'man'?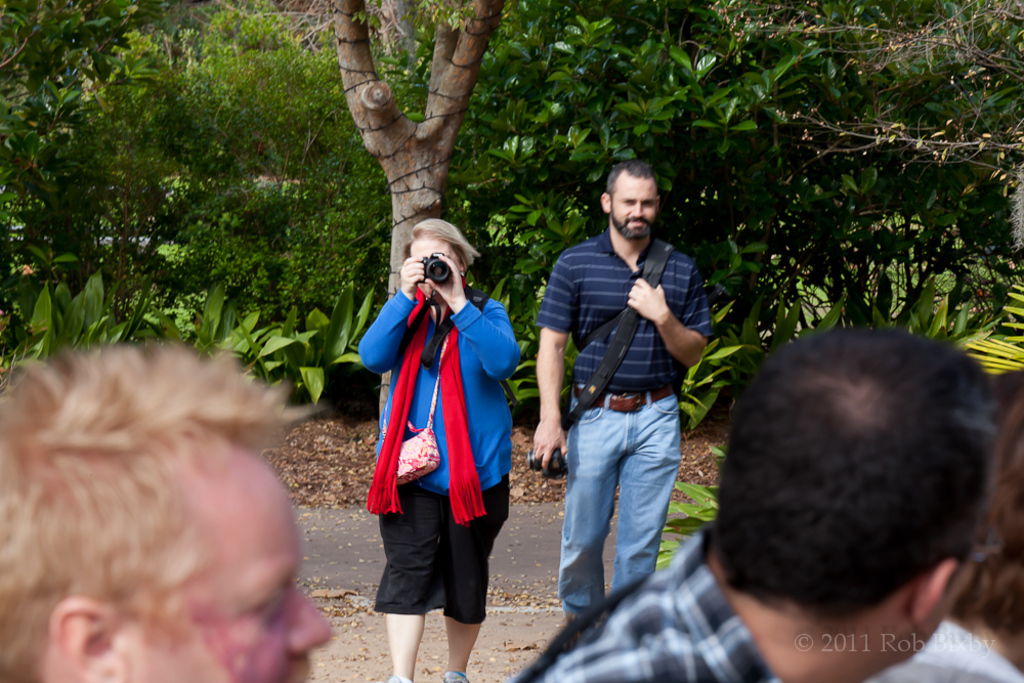
<bbox>539, 167, 721, 632</bbox>
